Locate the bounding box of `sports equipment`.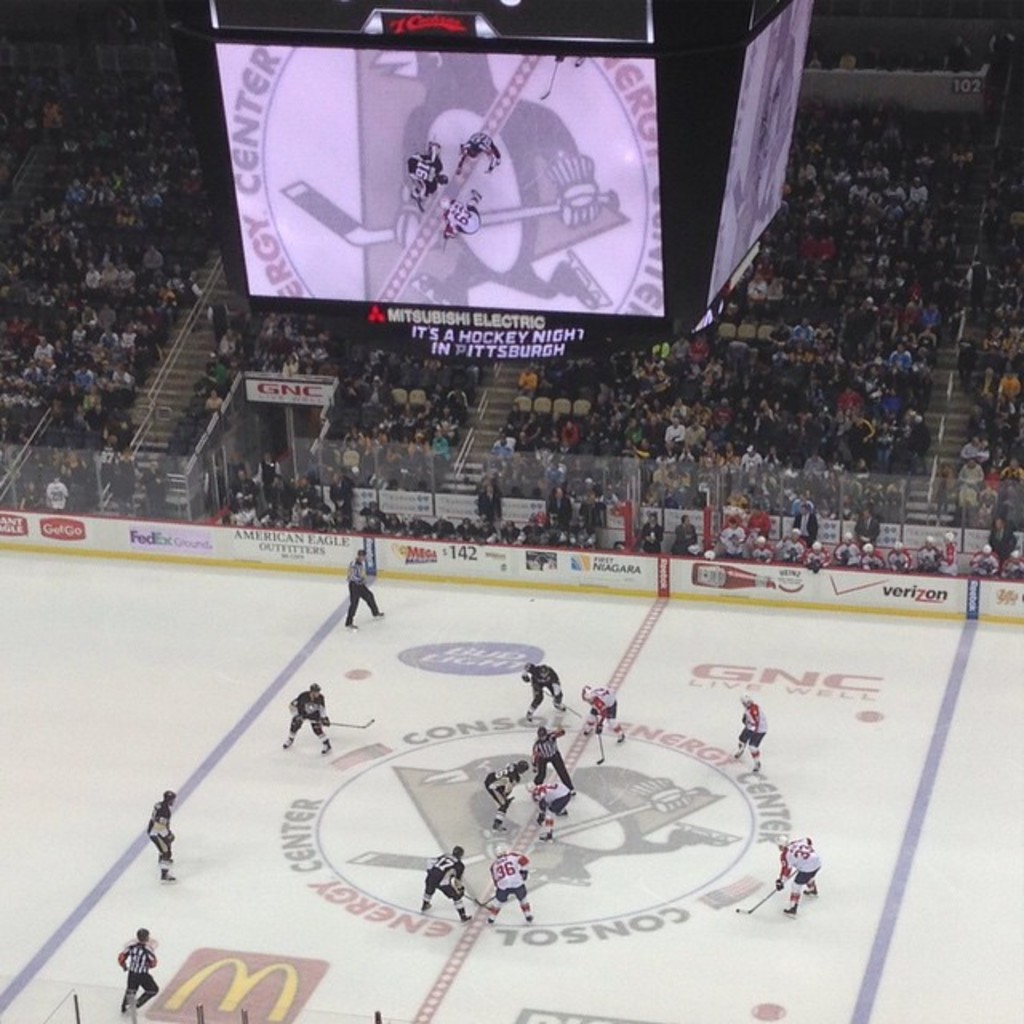
Bounding box: select_region(309, 717, 378, 730).
